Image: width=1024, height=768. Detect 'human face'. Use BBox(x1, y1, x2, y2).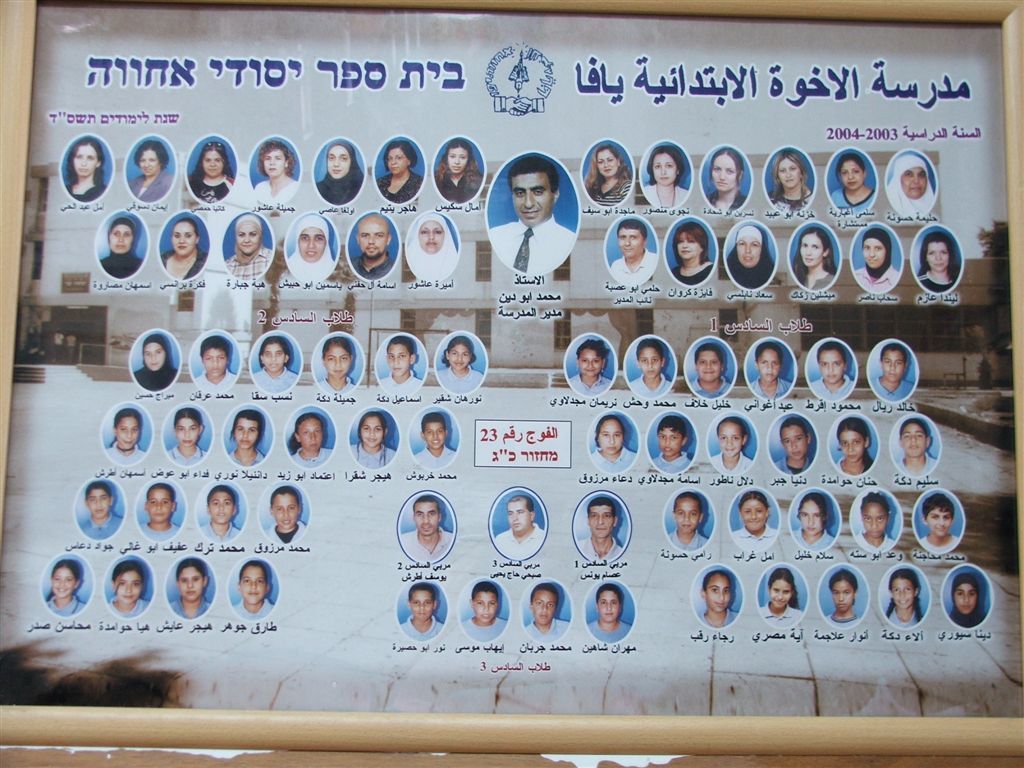
BBox(707, 152, 739, 187).
